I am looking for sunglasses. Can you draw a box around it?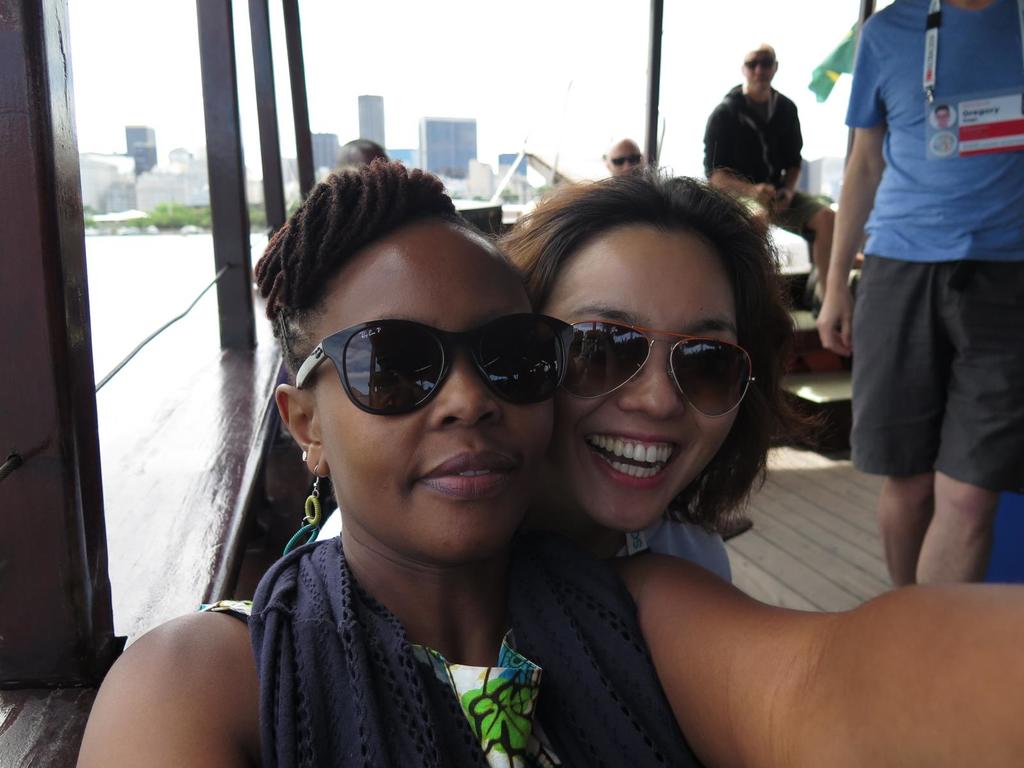
Sure, the bounding box is (567, 320, 759, 426).
